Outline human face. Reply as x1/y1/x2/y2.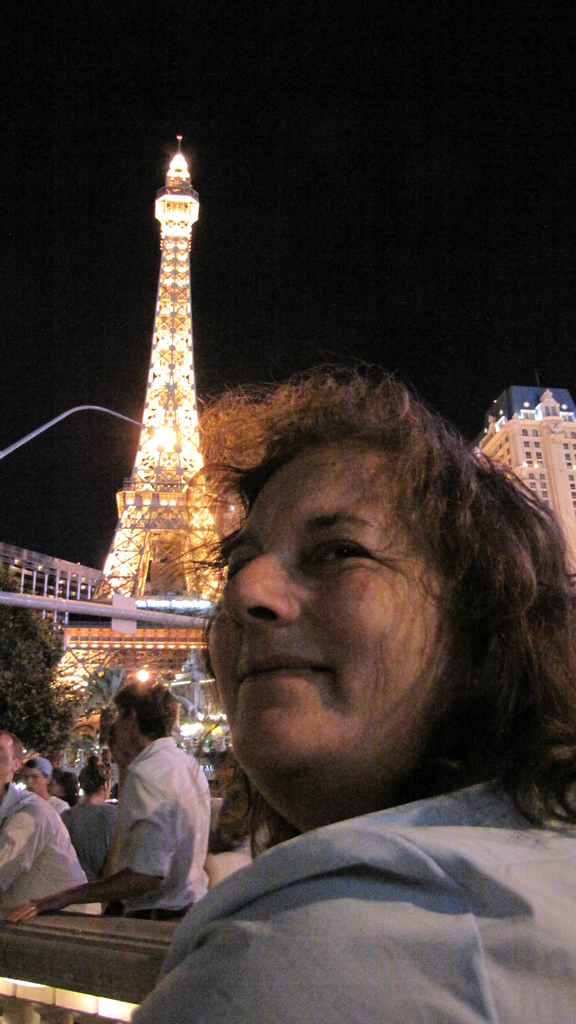
212/422/469/768.
